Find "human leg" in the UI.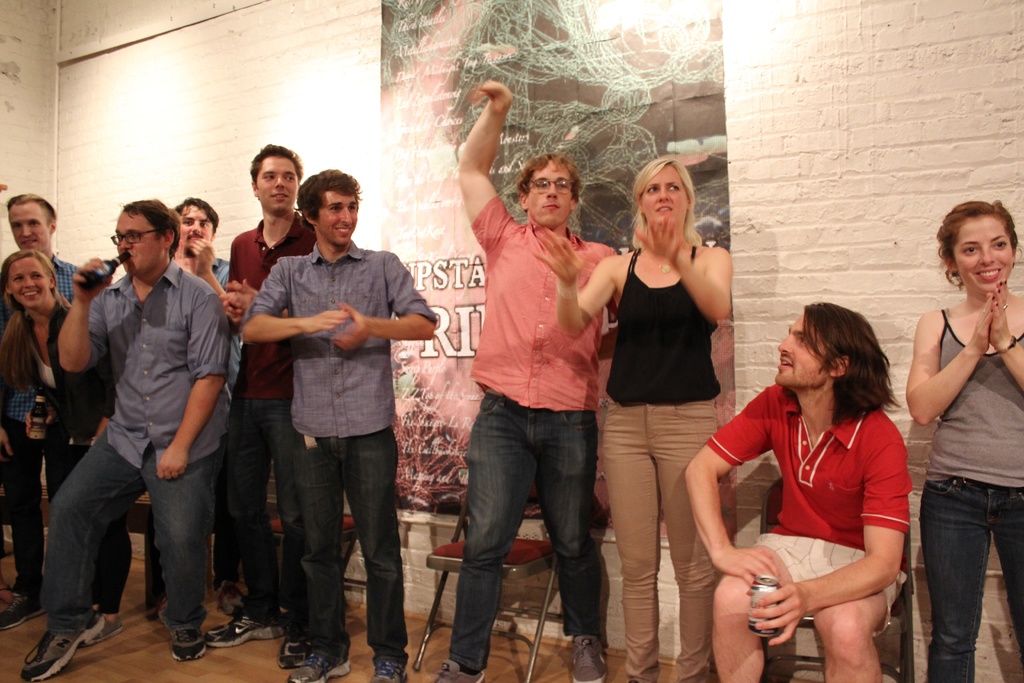
UI element at BBox(336, 420, 394, 682).
